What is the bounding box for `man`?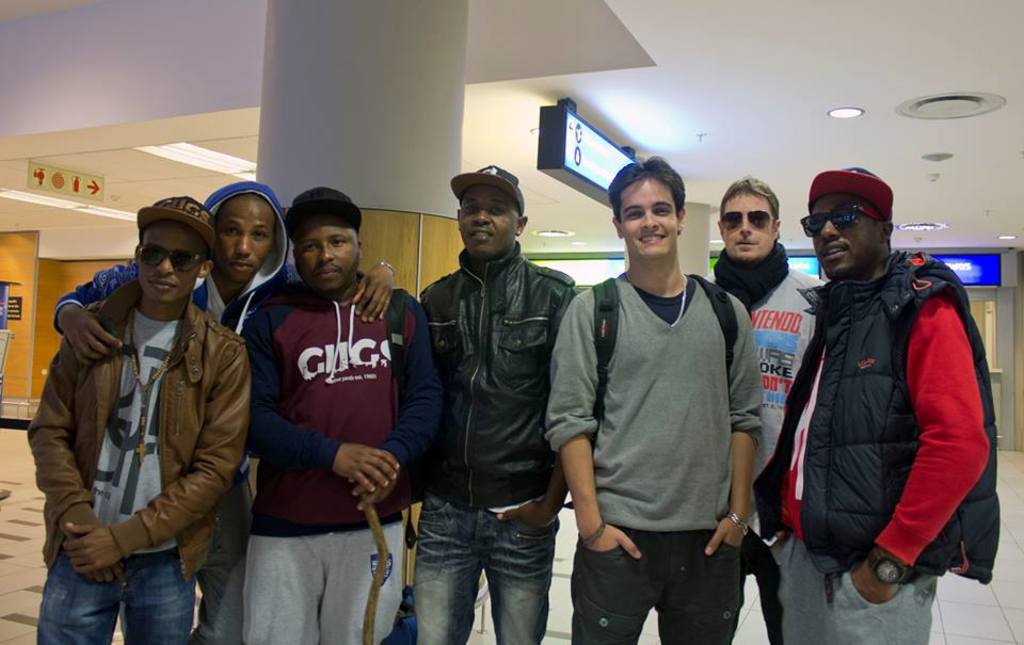
Rect(25, 193, 251, 644).
